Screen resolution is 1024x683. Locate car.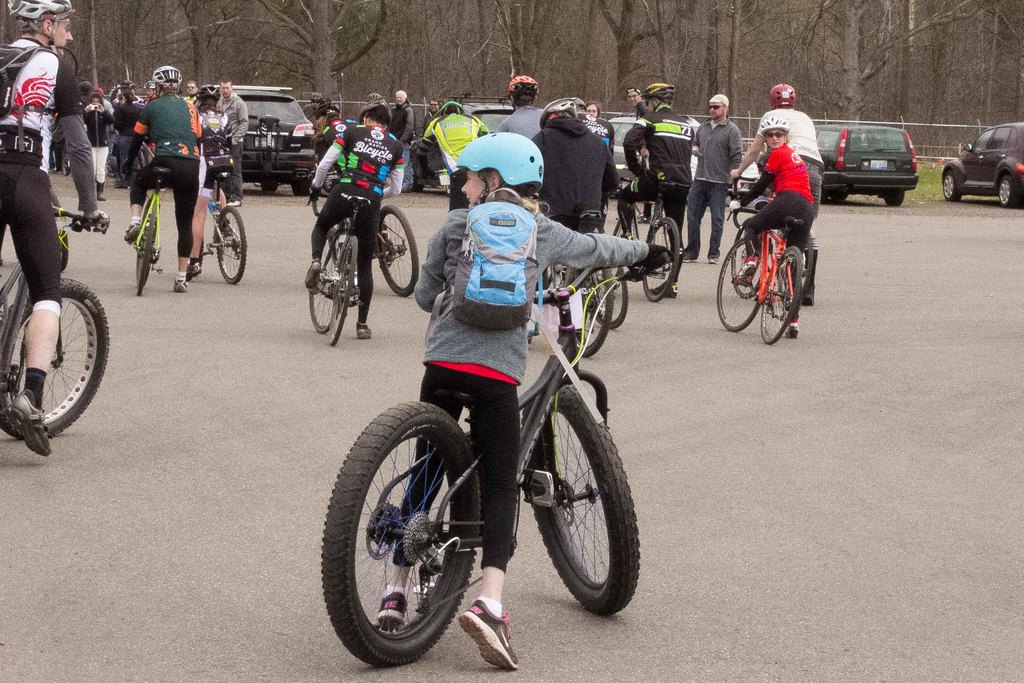
bbox=(940, 123, 1023, 210).
